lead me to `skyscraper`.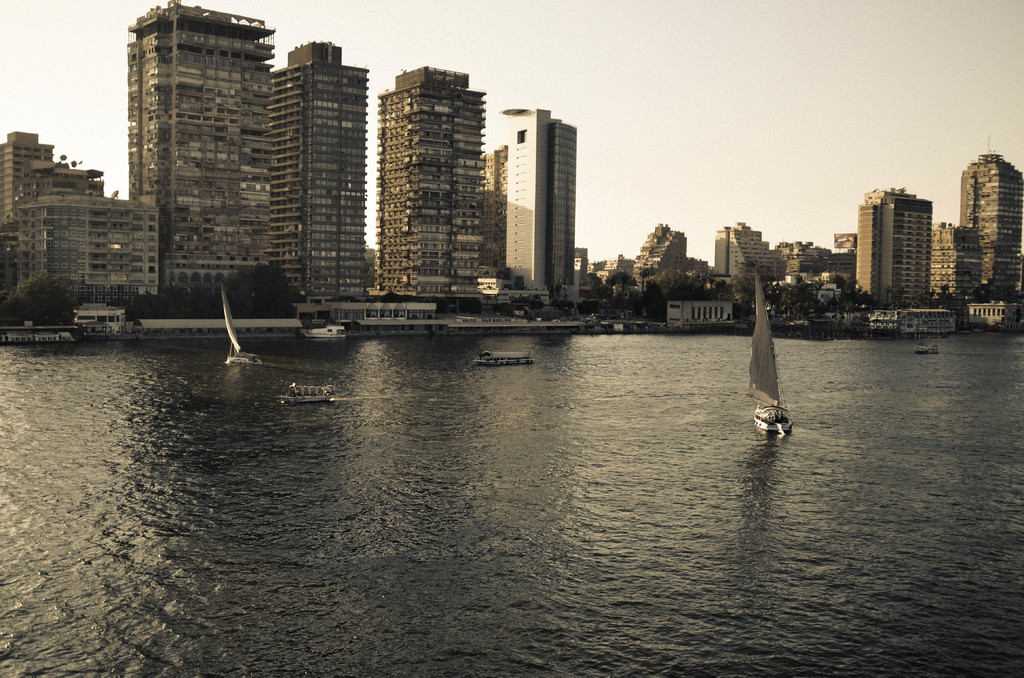
Lead to 99/8/291/287.
